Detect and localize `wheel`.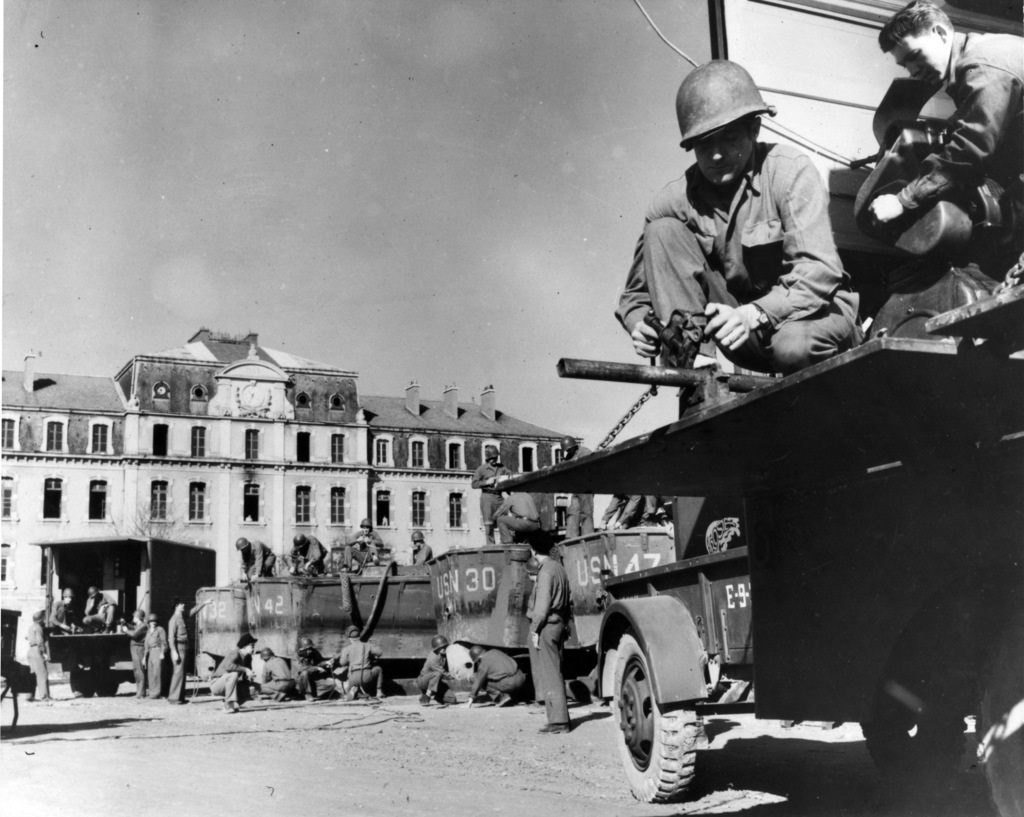
Localized at locate(97, 676, 118, 696).
